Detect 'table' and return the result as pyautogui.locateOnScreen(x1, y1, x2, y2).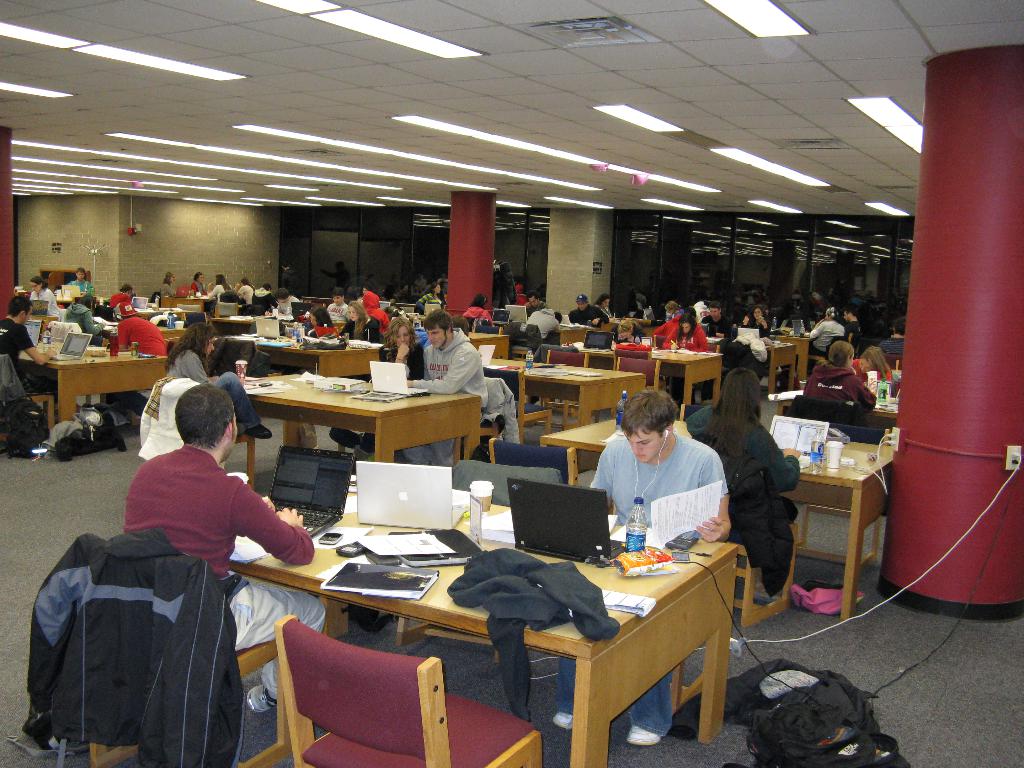
pyautogui.locateOnScreen(170, 292, 244, 323).
